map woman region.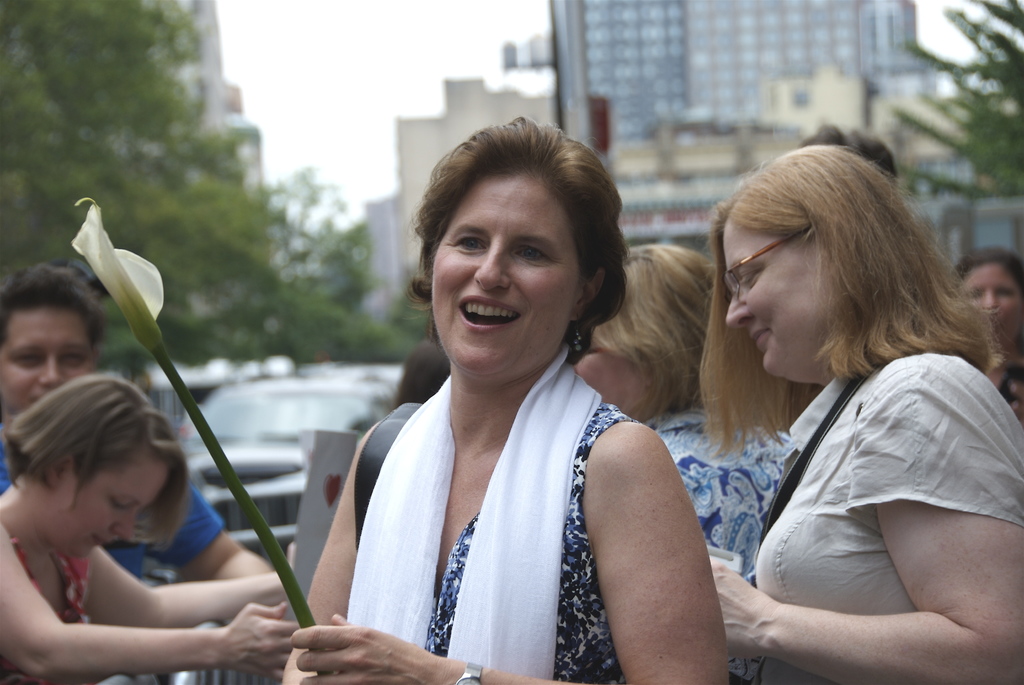
Mapped to locate(316, 104, 701, 684).
